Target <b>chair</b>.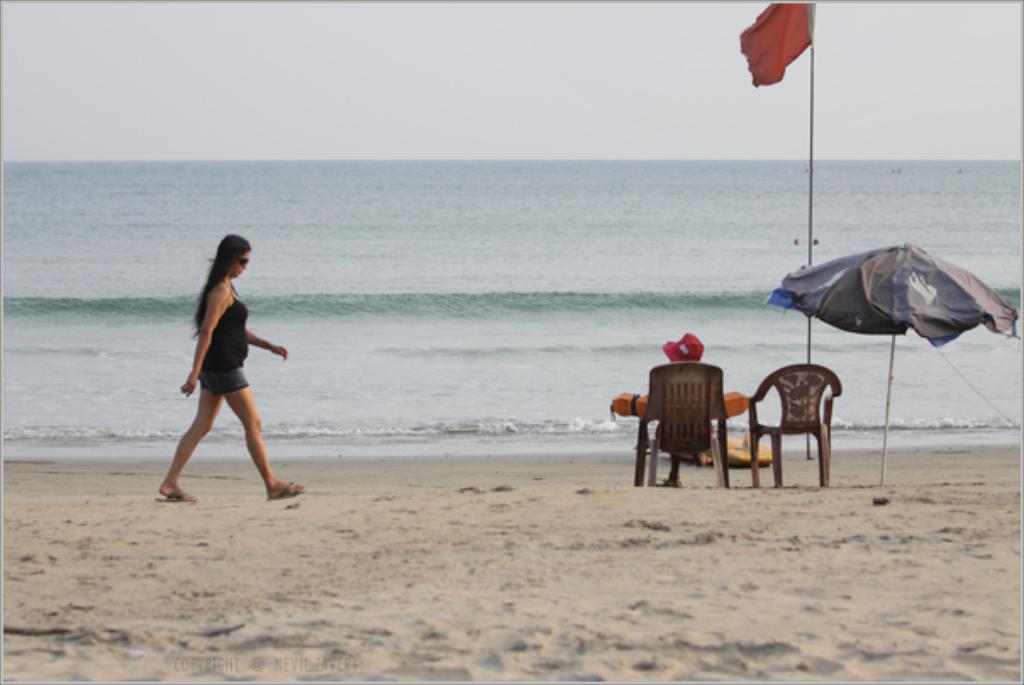
Target region: BBox(629, 358, 732, 487).
